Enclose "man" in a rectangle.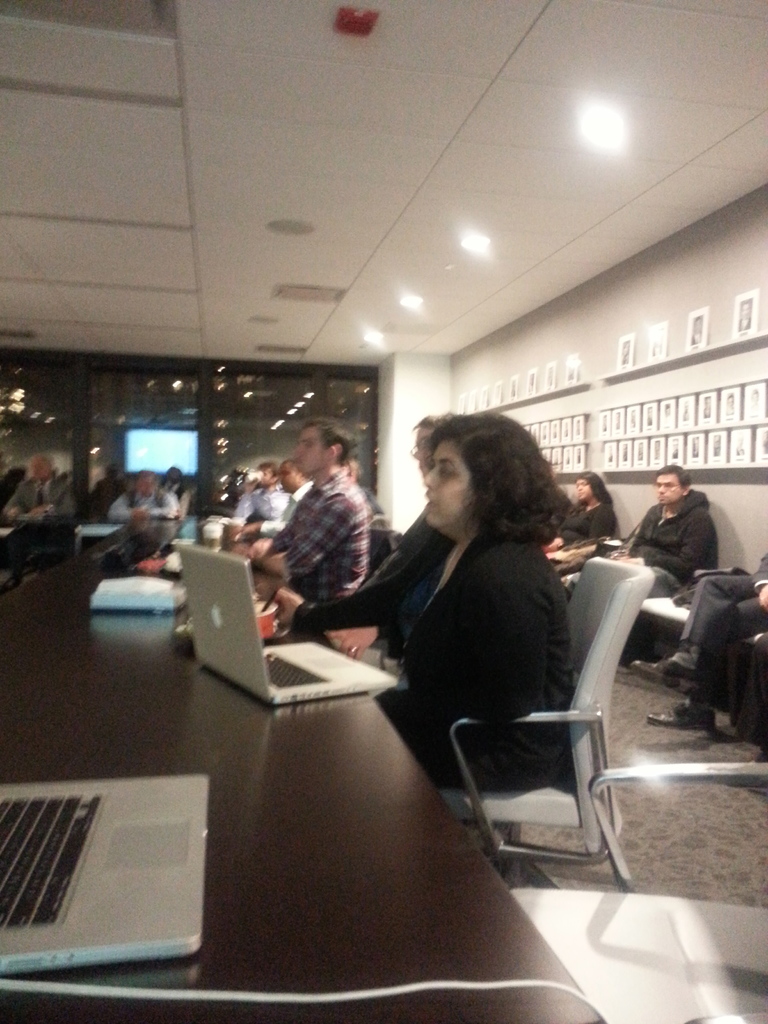
<box>236,461,317,547</box>.
